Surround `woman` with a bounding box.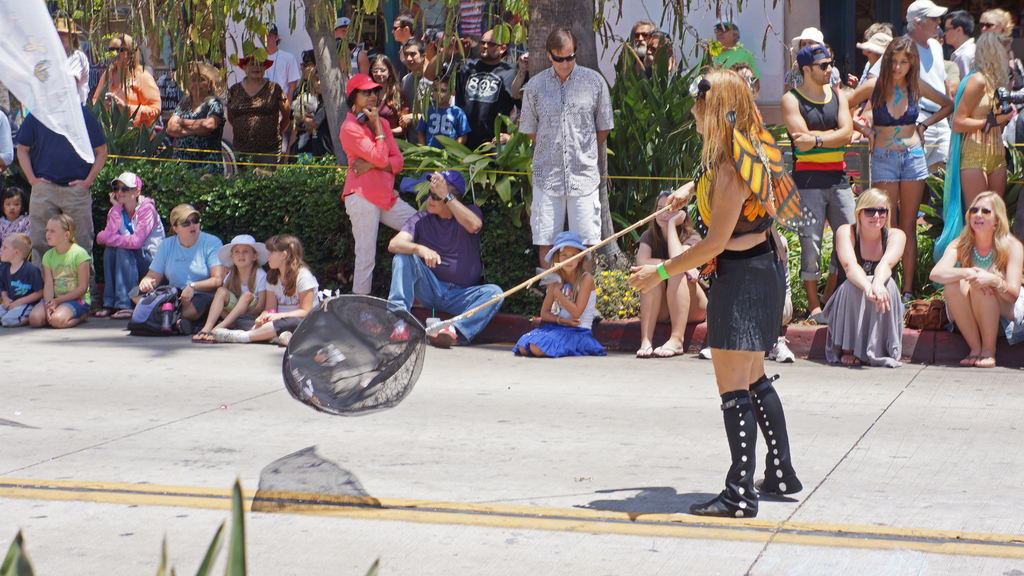
[855, 33, 893, 113].
